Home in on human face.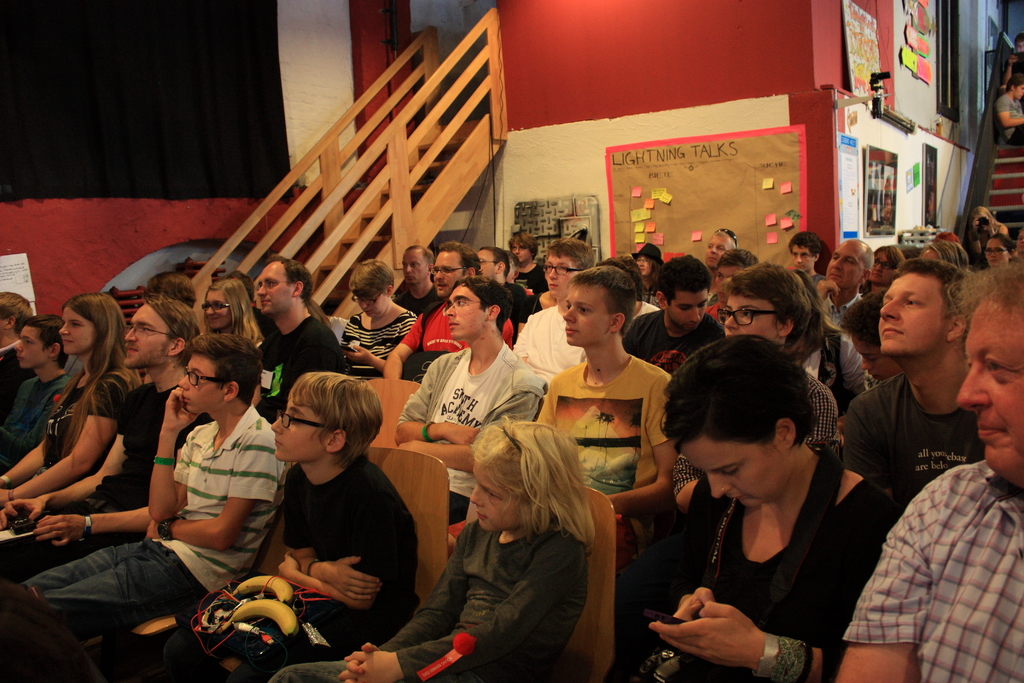
Homed in at x1=15, y1=332, x2=50, y2=368.
